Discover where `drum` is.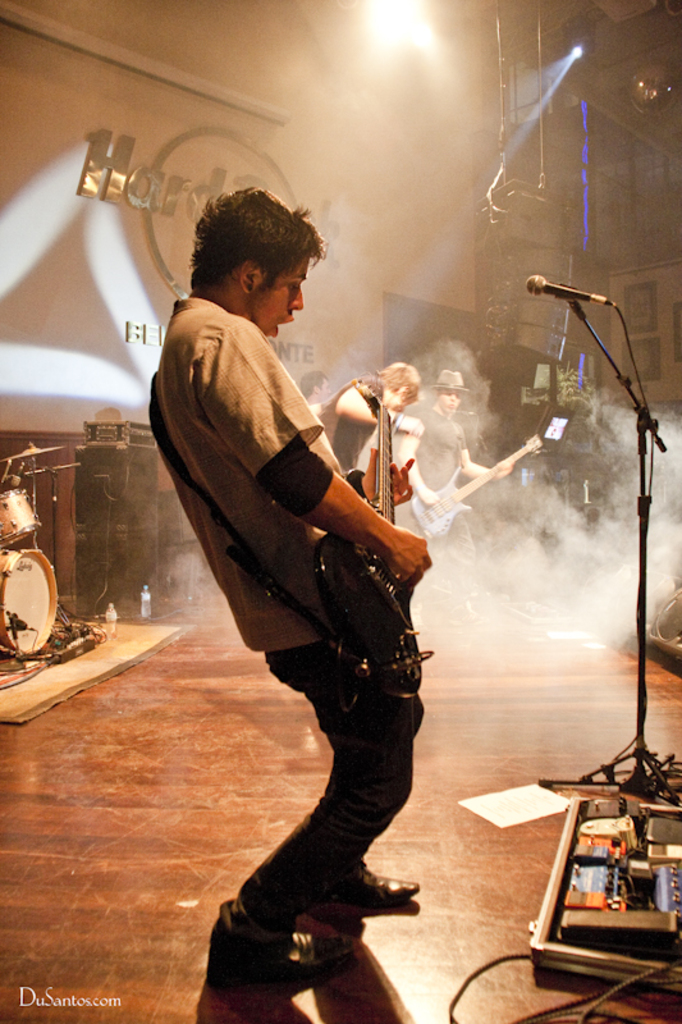
Discovered at (left=0, top=548, right=64, bottom=659).
